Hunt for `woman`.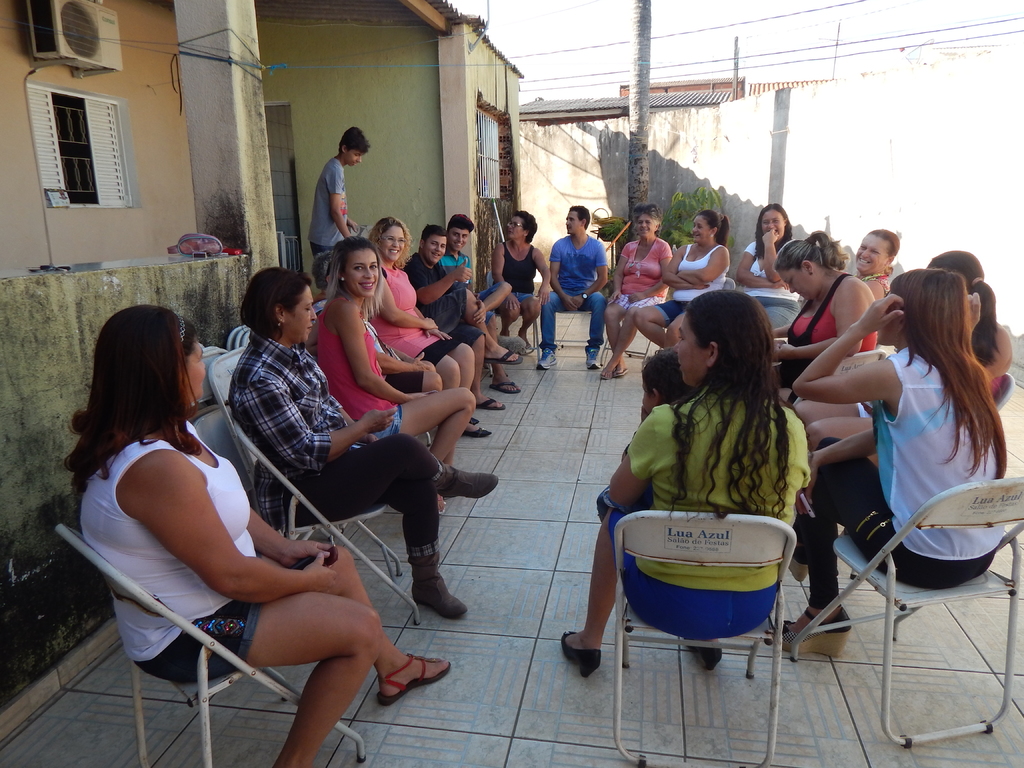
Hunted down at locate(229, 273, 499, 625).
